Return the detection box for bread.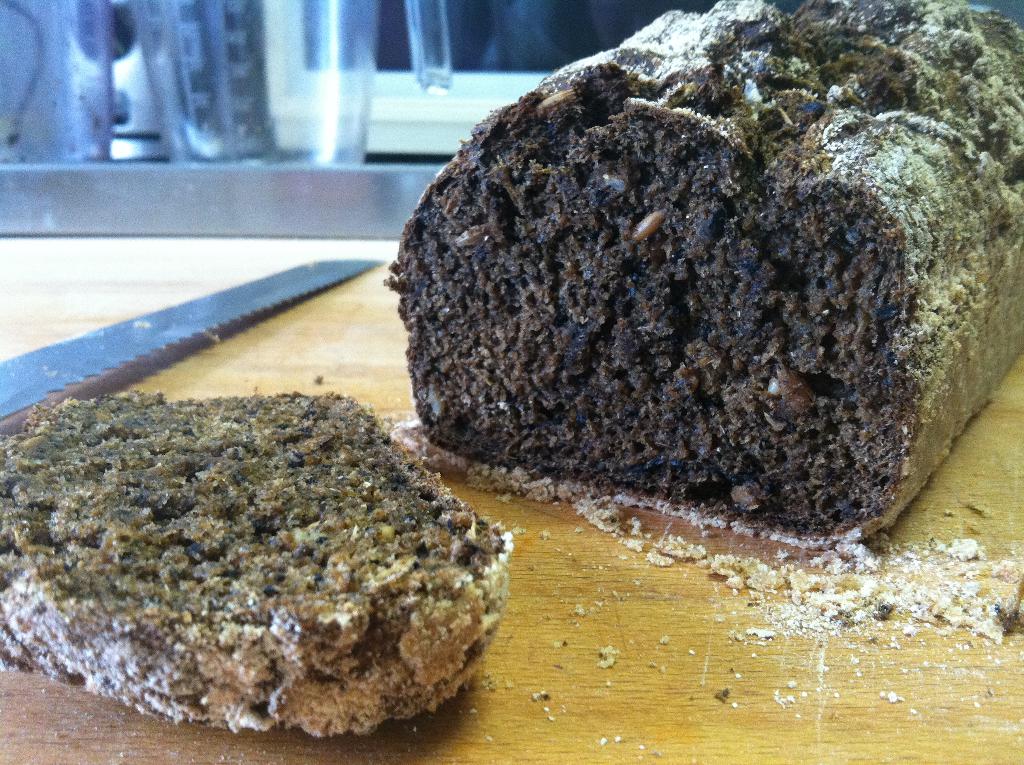
0,389,504,737.
